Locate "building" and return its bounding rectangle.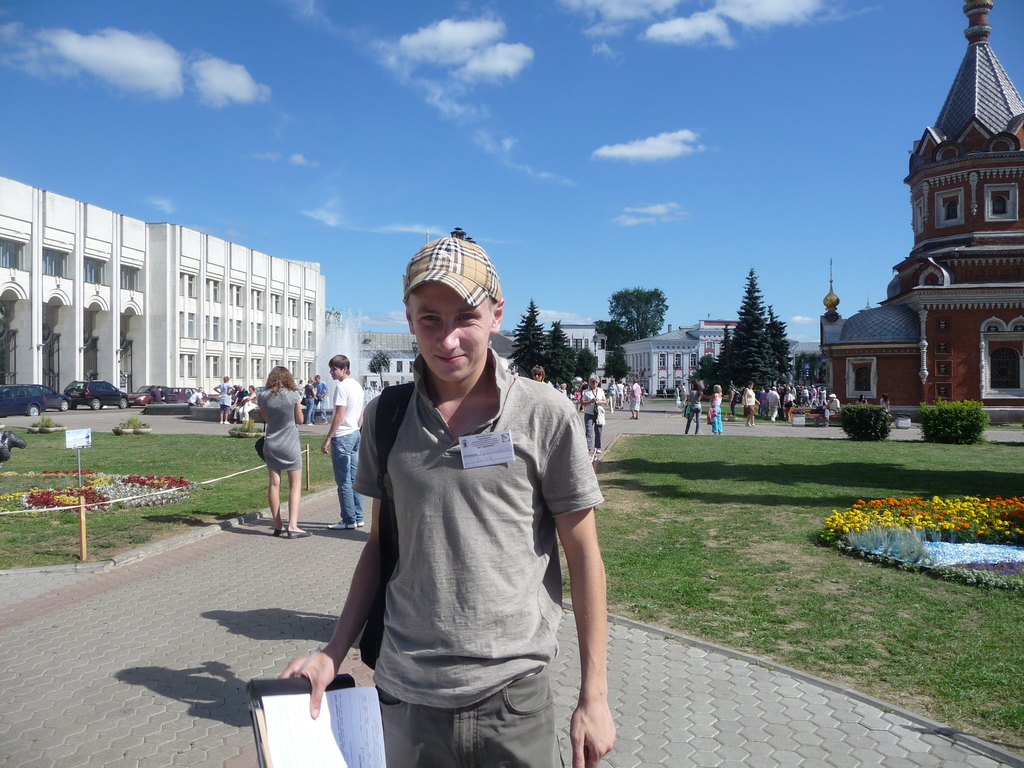
[819, 2, 1023, 424].
